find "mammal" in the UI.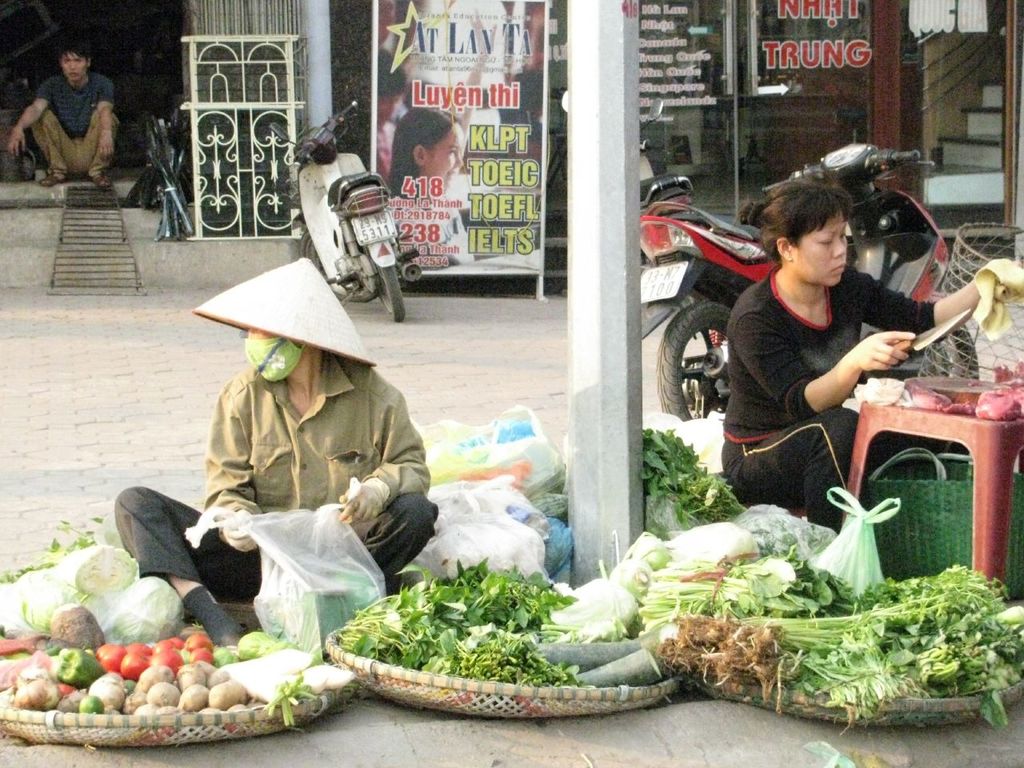
UI element at rect(388, 102, 476, 270).
